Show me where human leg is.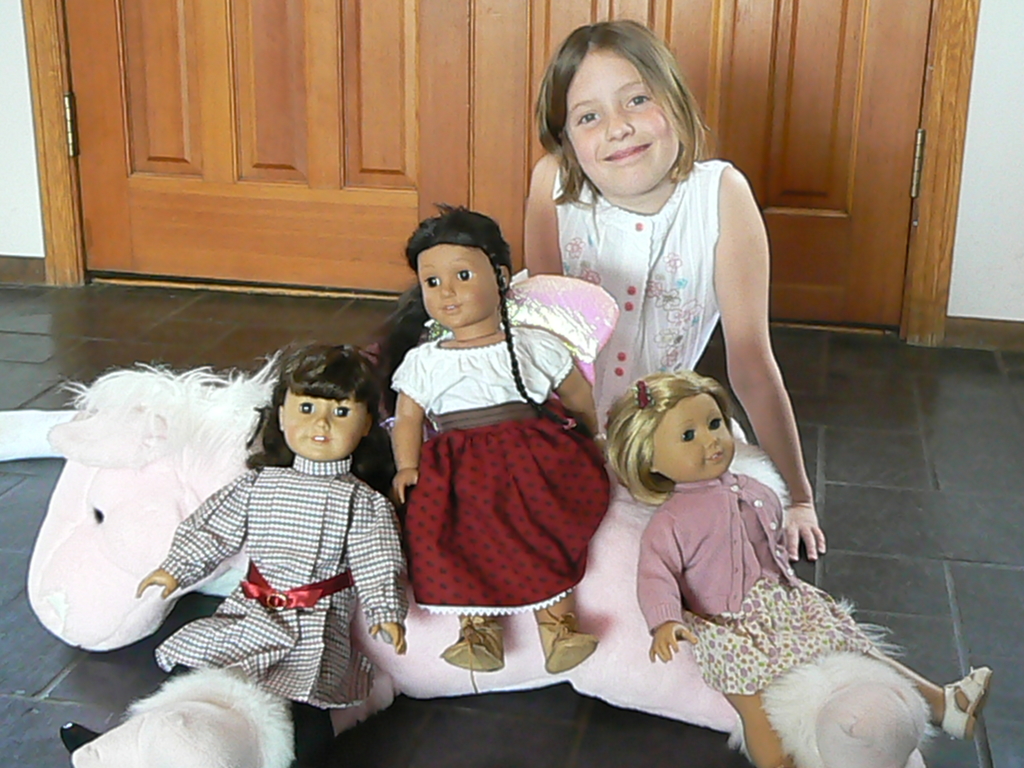
human leg is at 269,650,330,767.
